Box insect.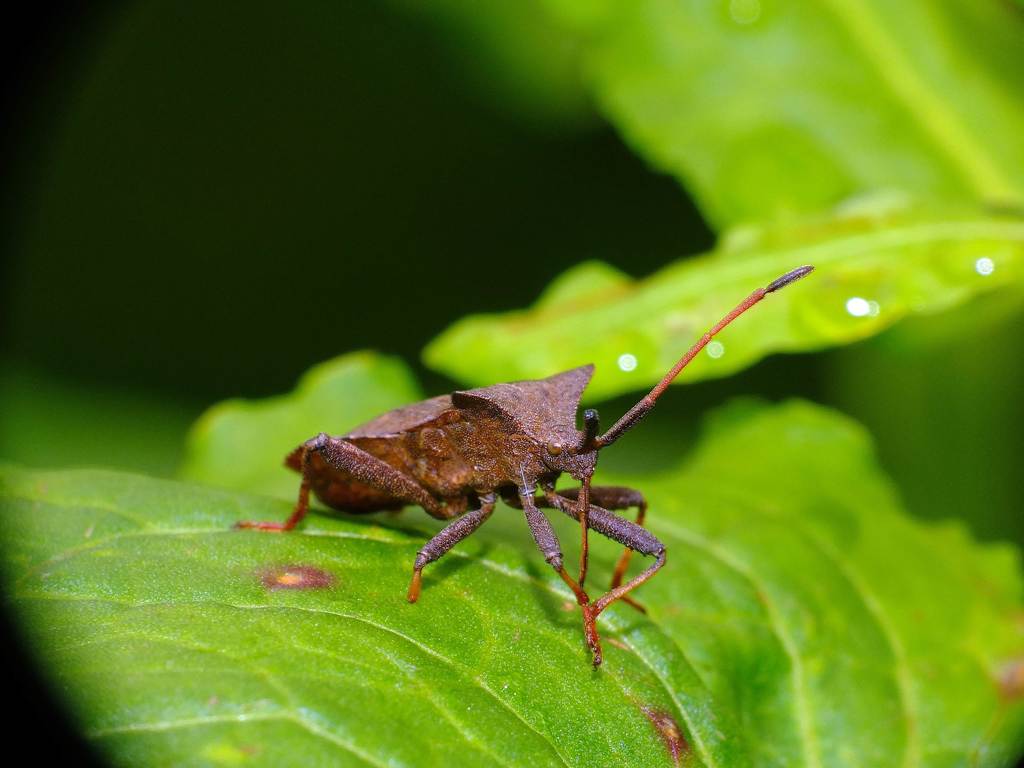
227/265/814/668.
